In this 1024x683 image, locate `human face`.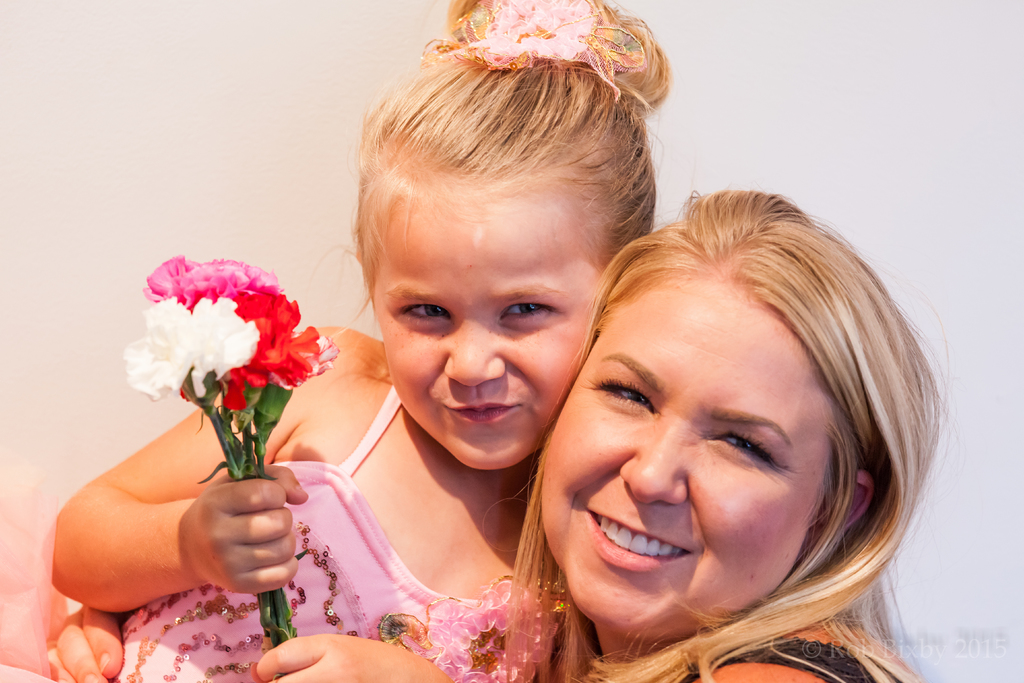
Bounding box: BBox(538, 273, 829, 635).
